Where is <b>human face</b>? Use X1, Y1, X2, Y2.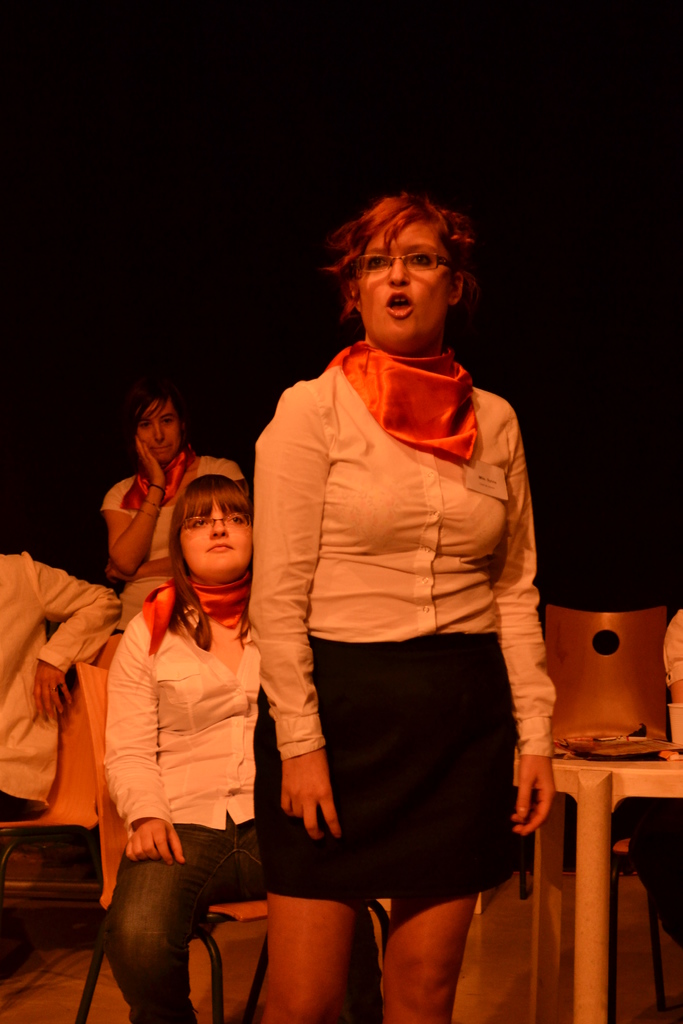
174, 496, 258, 566.
